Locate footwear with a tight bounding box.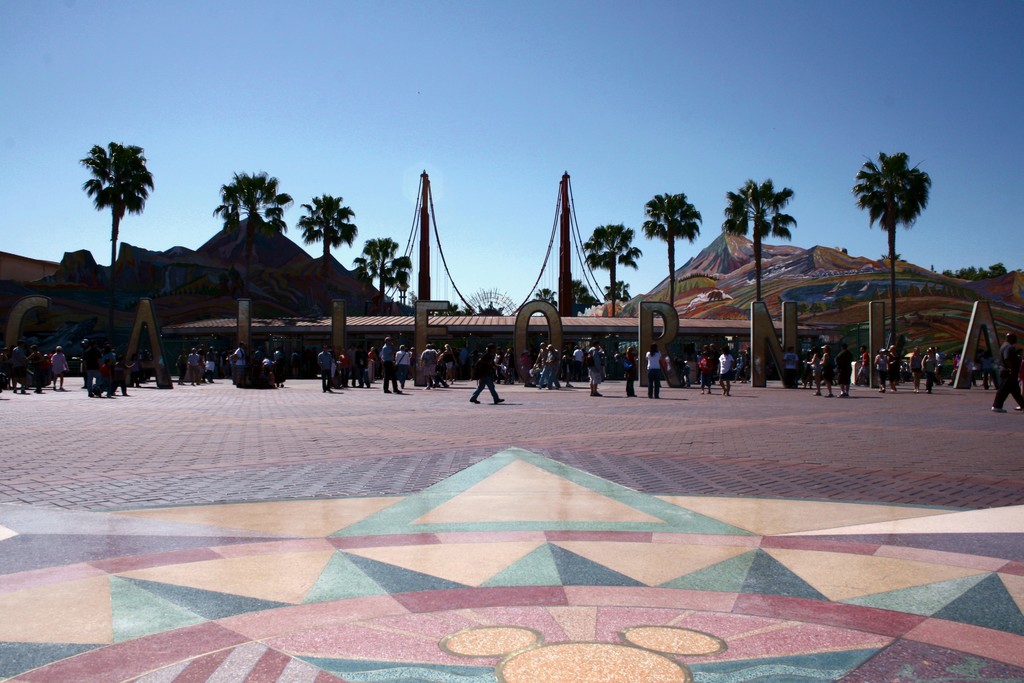
region(492, 397, 505, 406).
